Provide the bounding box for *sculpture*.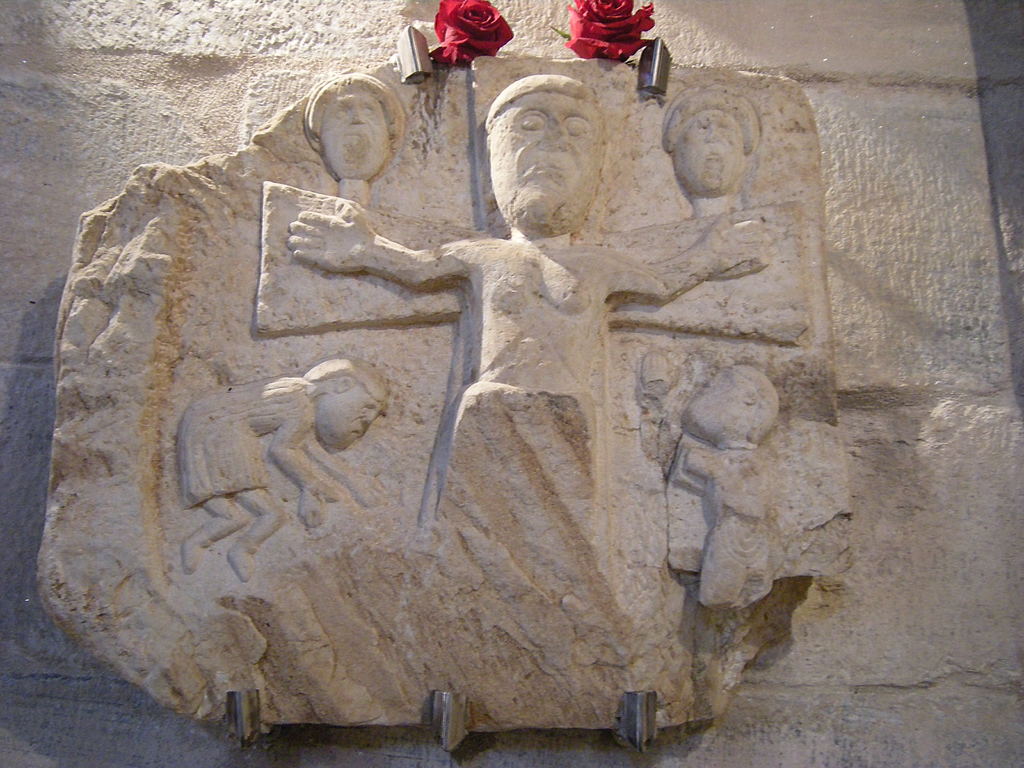
[607, 365, 836, 611].
